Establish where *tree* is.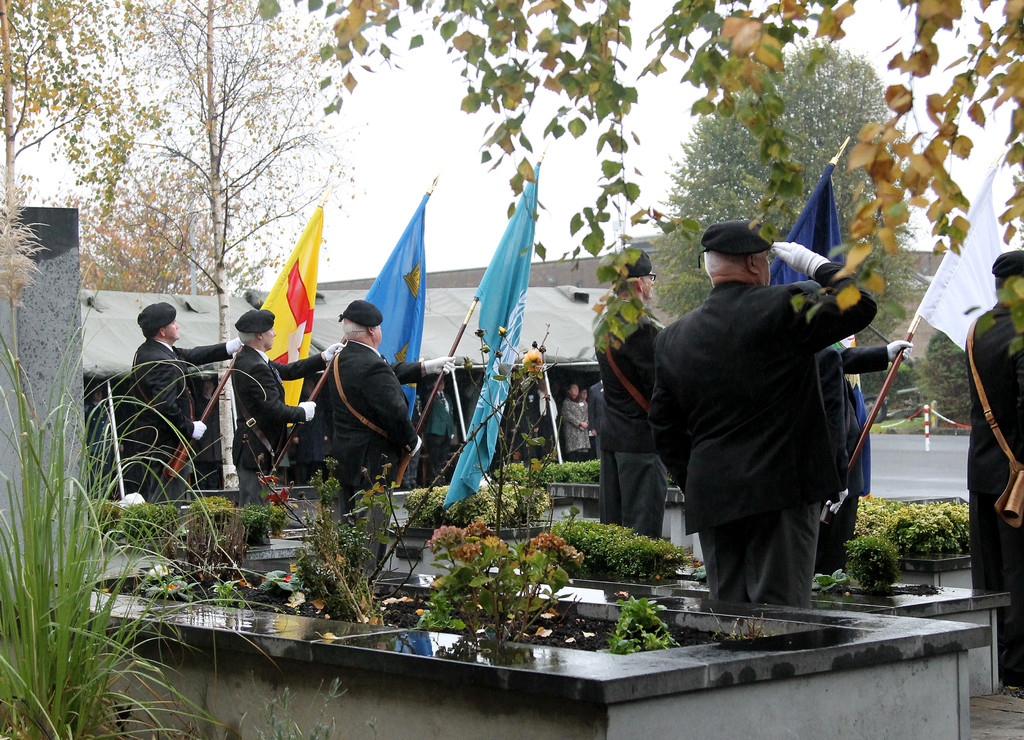
Established at x1=87 y1=0 x2=367 y2=465.
